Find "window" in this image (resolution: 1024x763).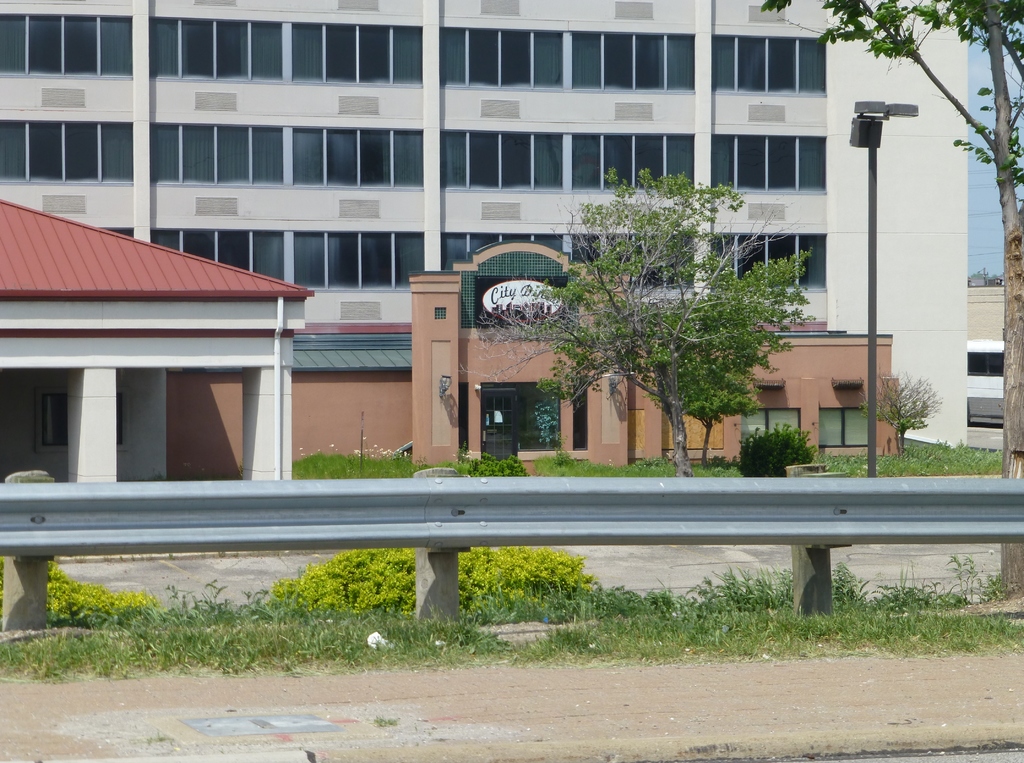
(x1=151, y1=227, x2=284, y2=286).
